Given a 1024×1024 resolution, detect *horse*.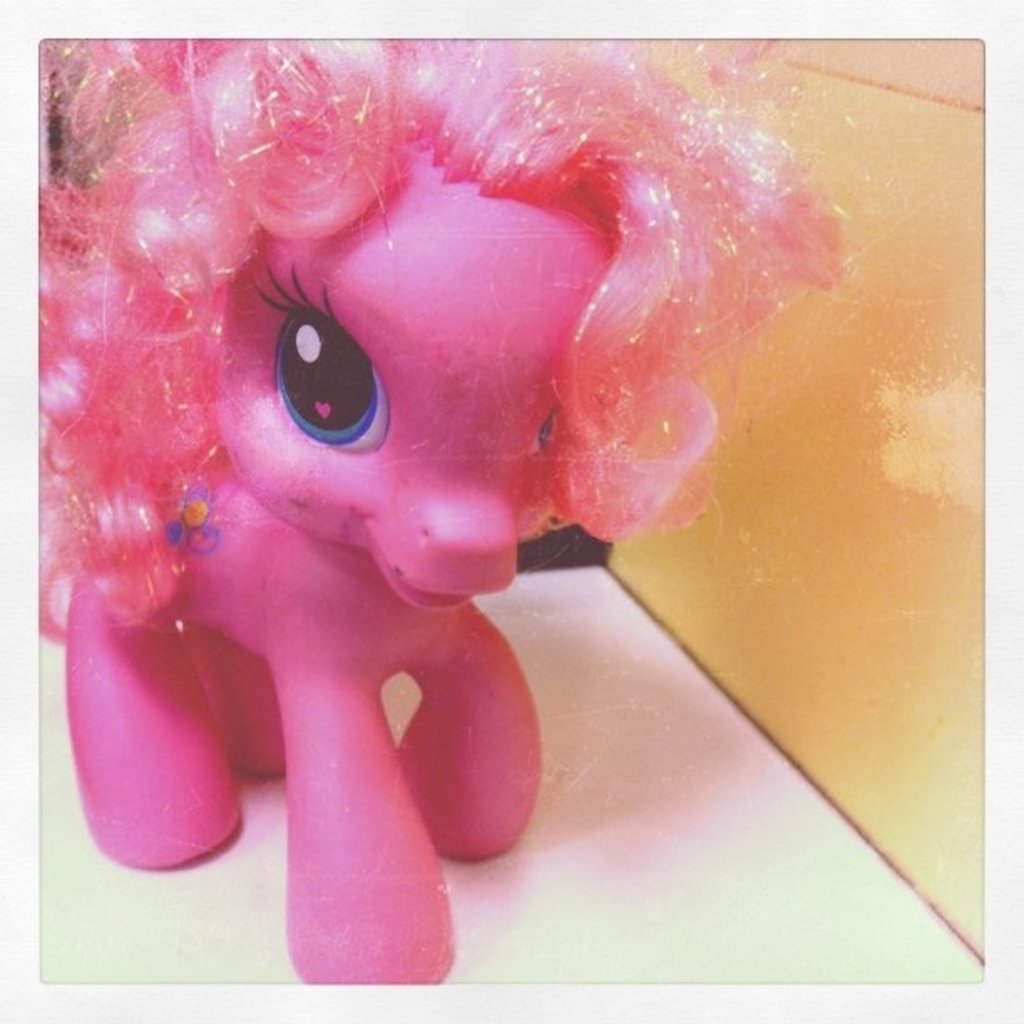
rect(37, 32, 850, 986).
